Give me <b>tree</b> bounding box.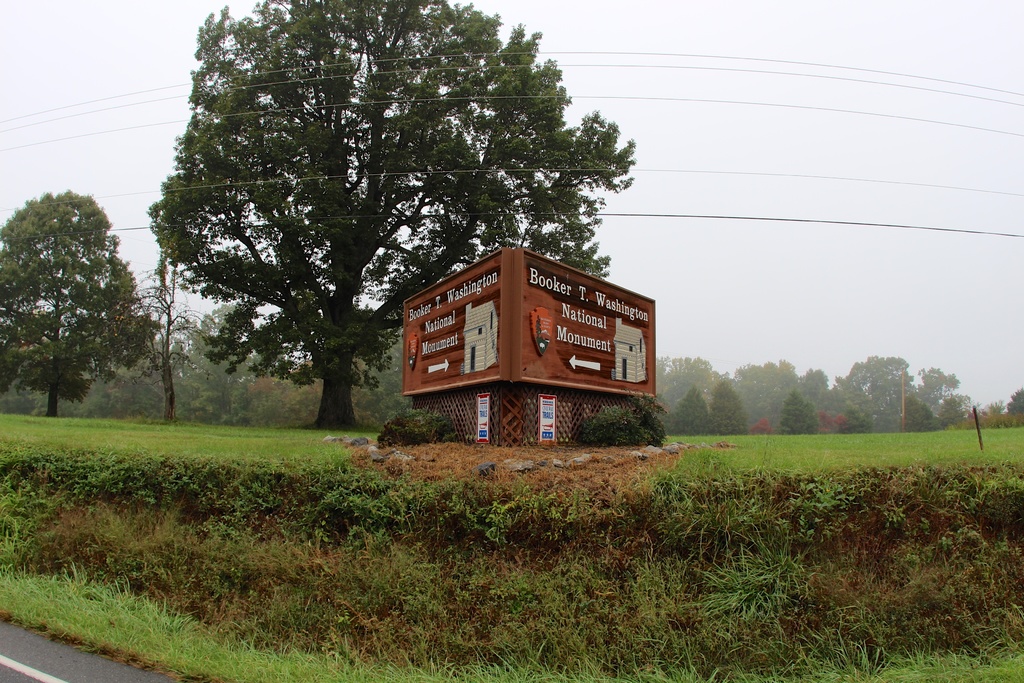
x1=0 y1=185 x2=157 y2=420.
